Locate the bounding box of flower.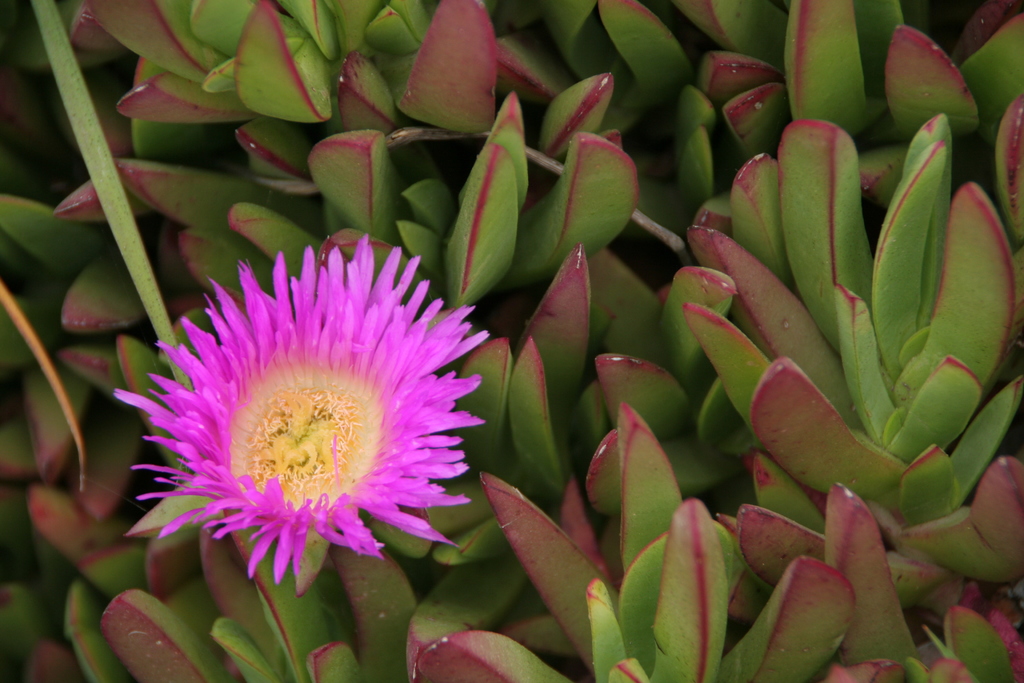
Bounding box: box=[123, 247, 495, 593].
